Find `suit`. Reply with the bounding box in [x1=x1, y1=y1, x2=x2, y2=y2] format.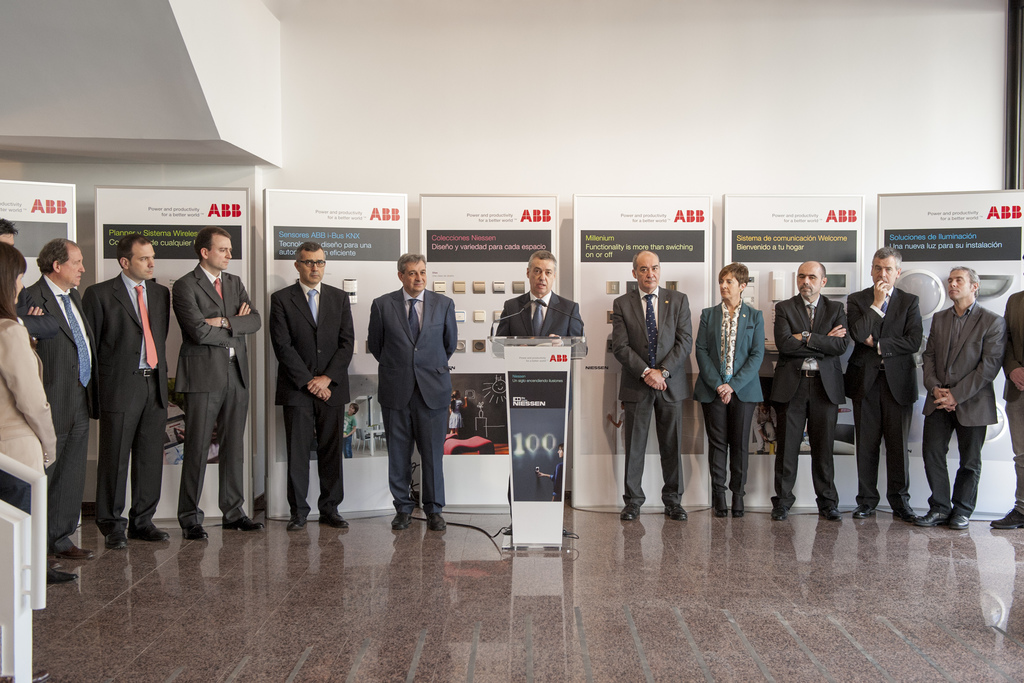
[x1=78, y1=264, x2=175, y2=532].
